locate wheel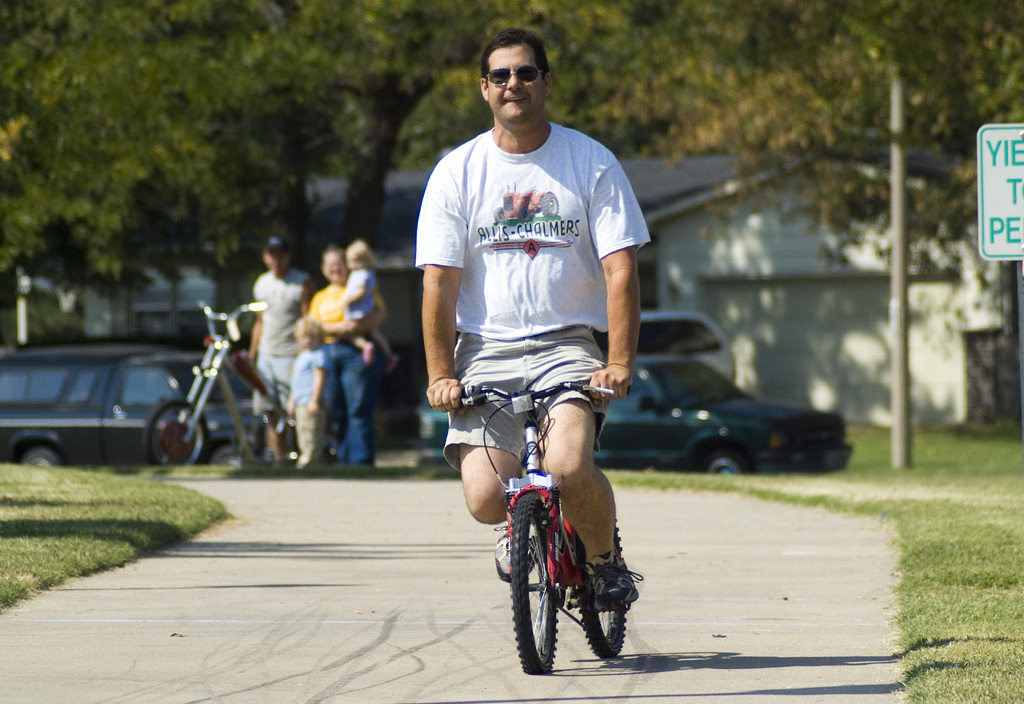
region(511, 496, 561, 673)
